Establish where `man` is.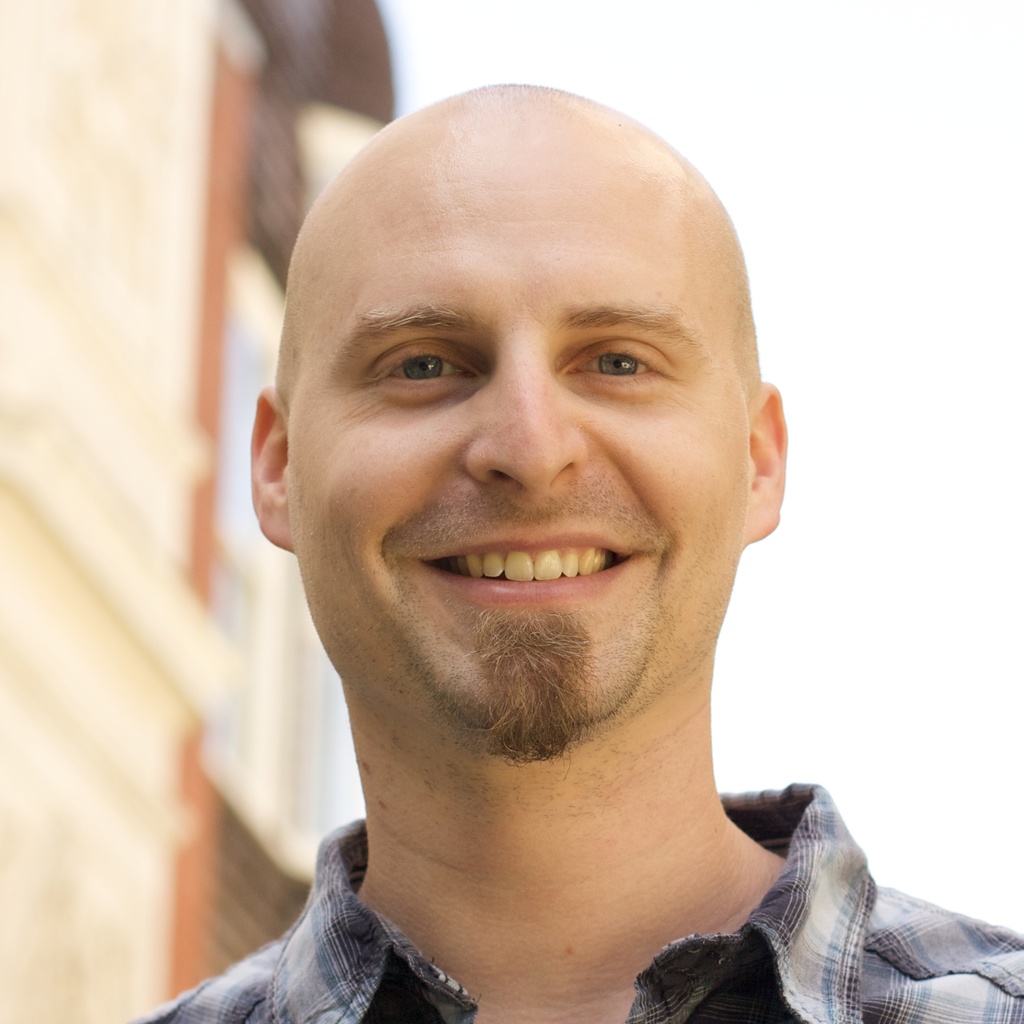
Established at bbox=[55, 44, 1002, 1023].
